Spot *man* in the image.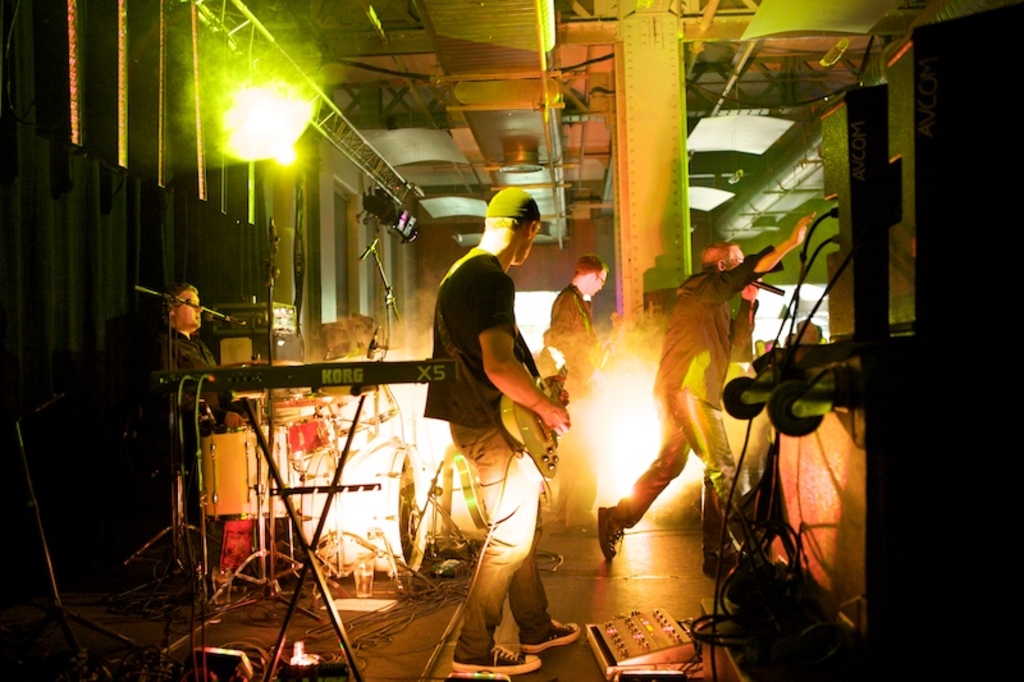
*man* found at BBox(425, 184, 577, 662).
